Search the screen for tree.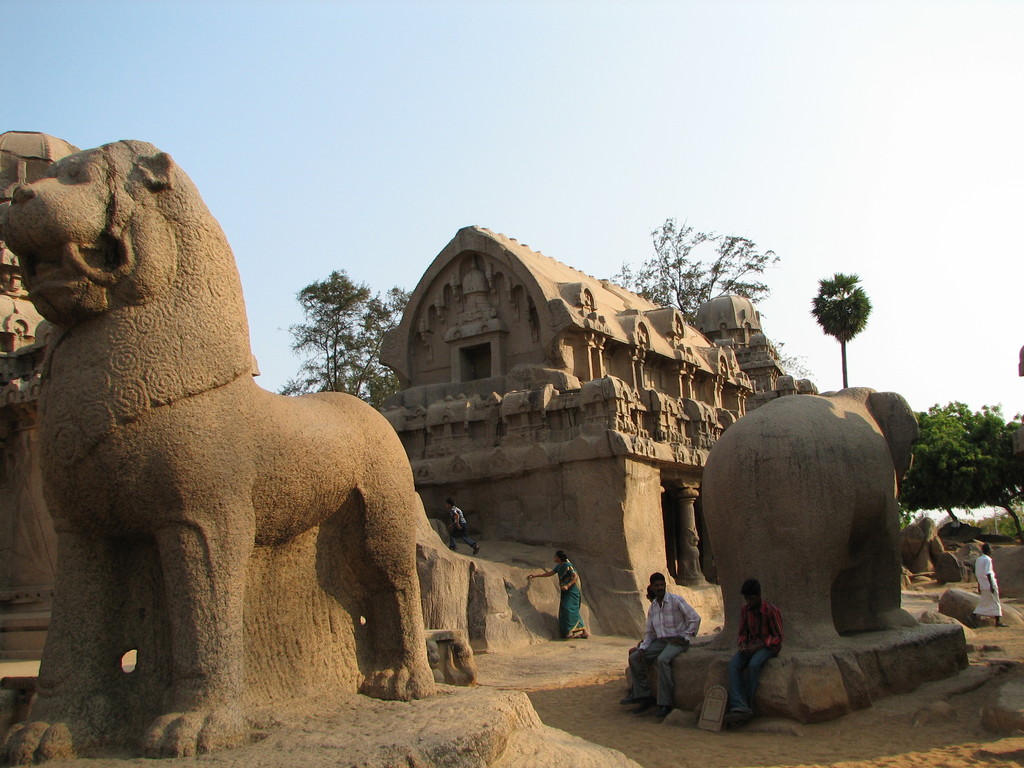
Found at [x1=613, y1=217, x2=776, y2=324].
